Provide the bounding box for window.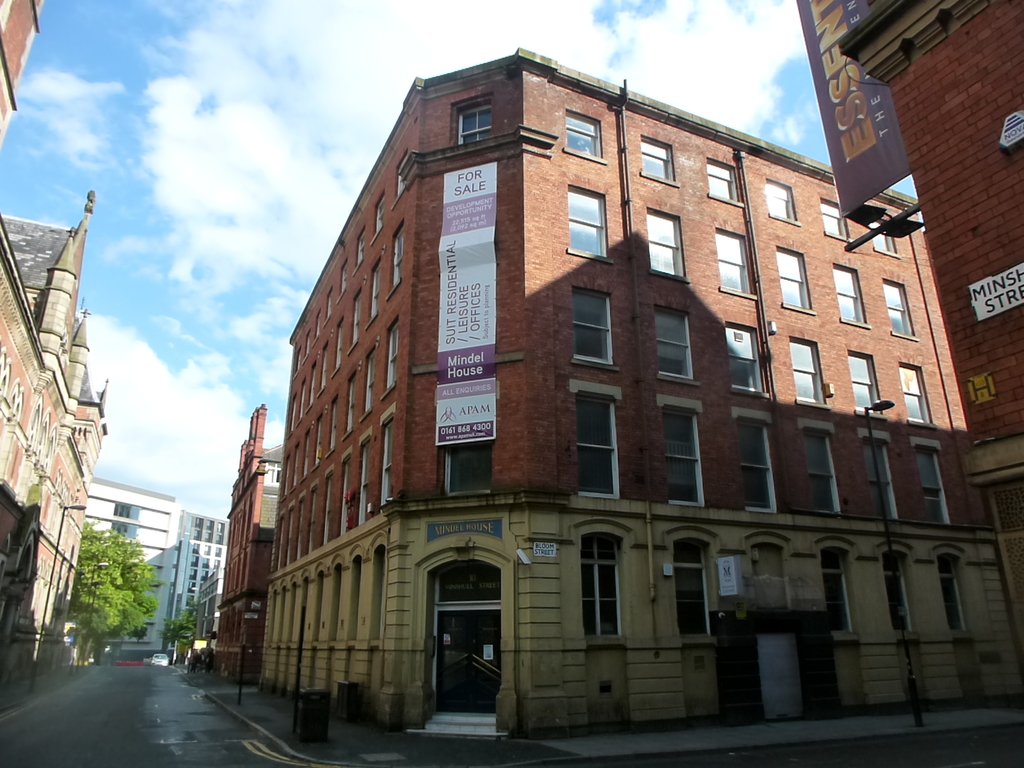
select_region(456, 110, 491, 143).
